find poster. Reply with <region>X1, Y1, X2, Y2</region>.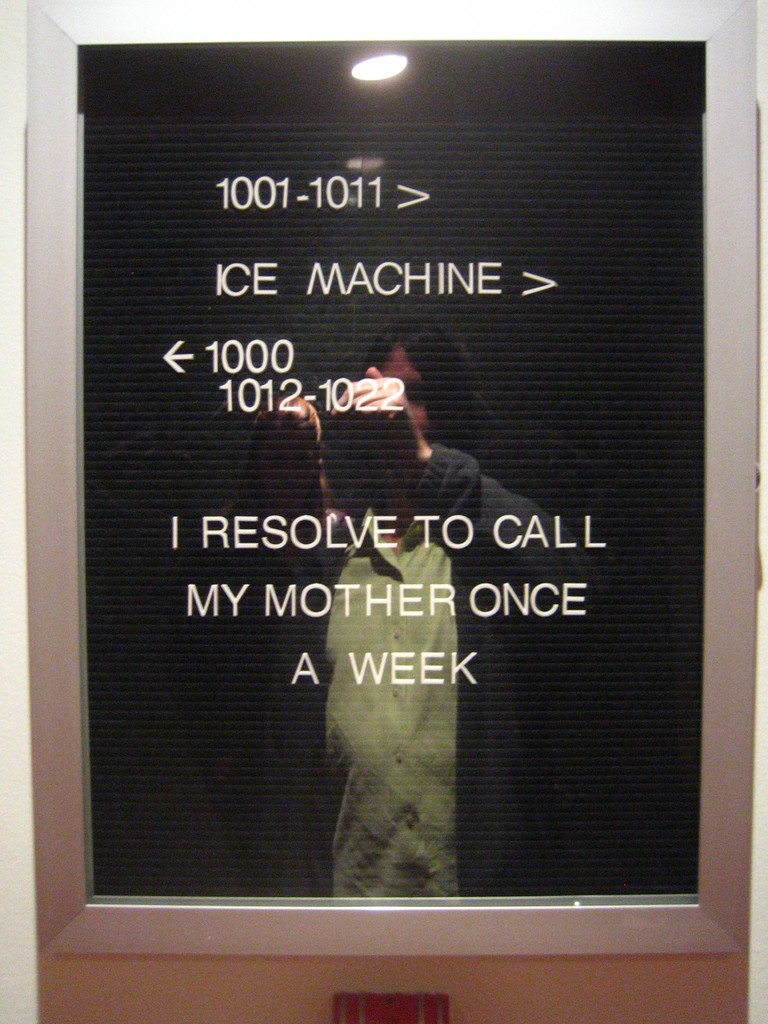
<region>72, 42, 708, 908</region>.
